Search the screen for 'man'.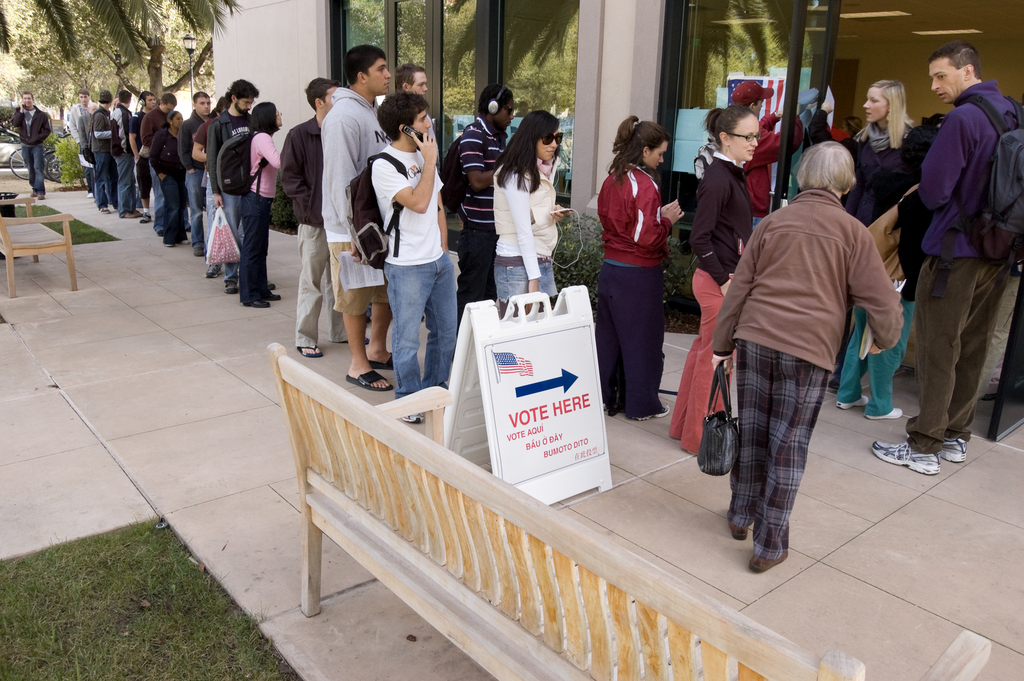
Found at 870, 38, 1023, 477.
